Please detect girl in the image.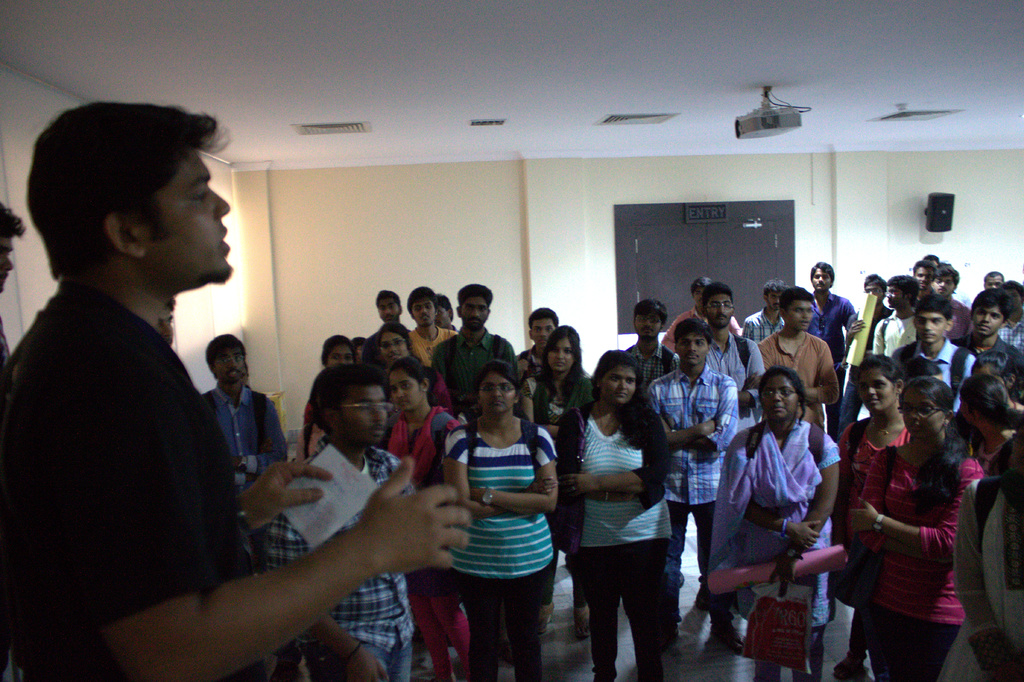
detection(411, 369, 480, 681).
